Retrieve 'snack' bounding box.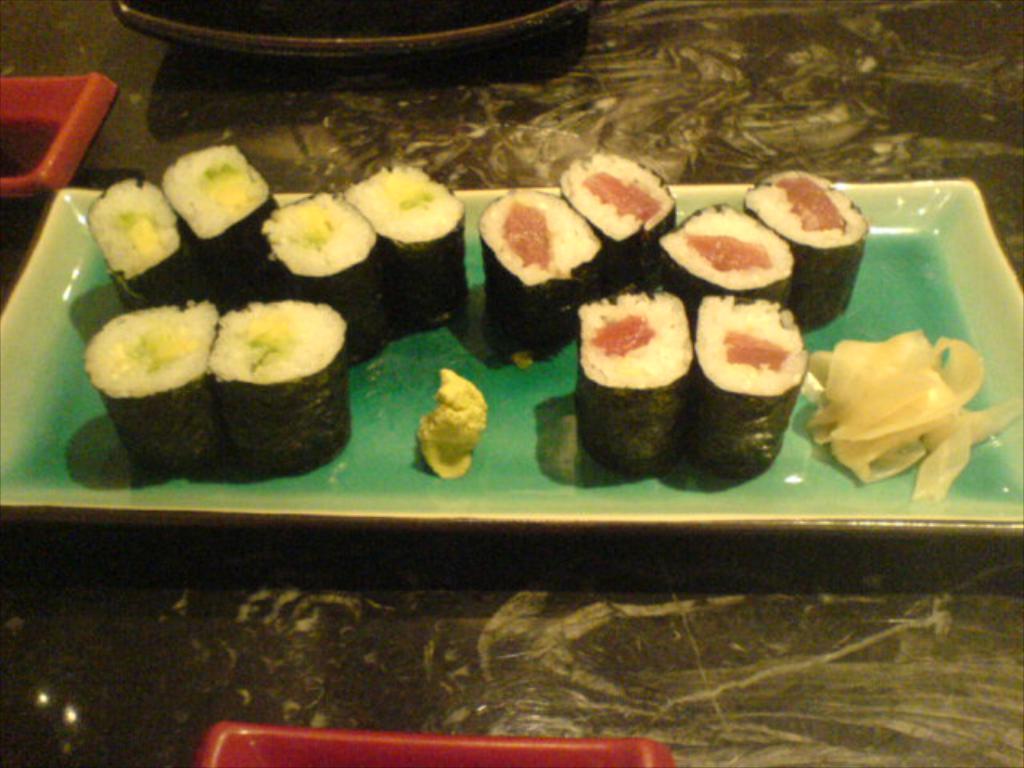
Bounding box: box=[701, 288, 806, 478].
